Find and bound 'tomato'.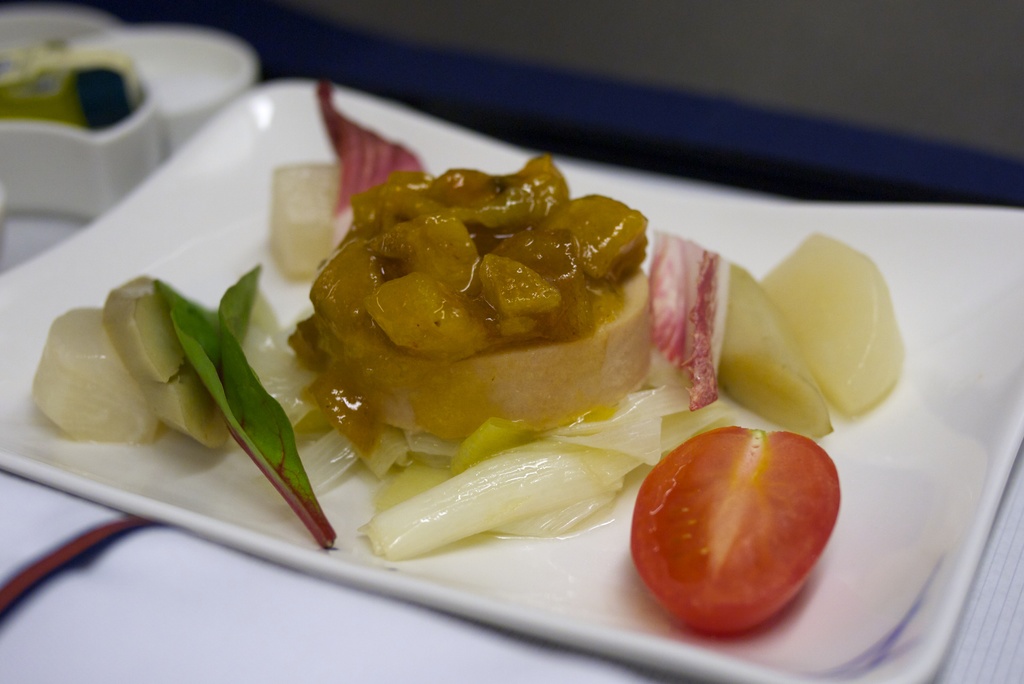
Bound: <region>619, 424, 844, 640</region>.
